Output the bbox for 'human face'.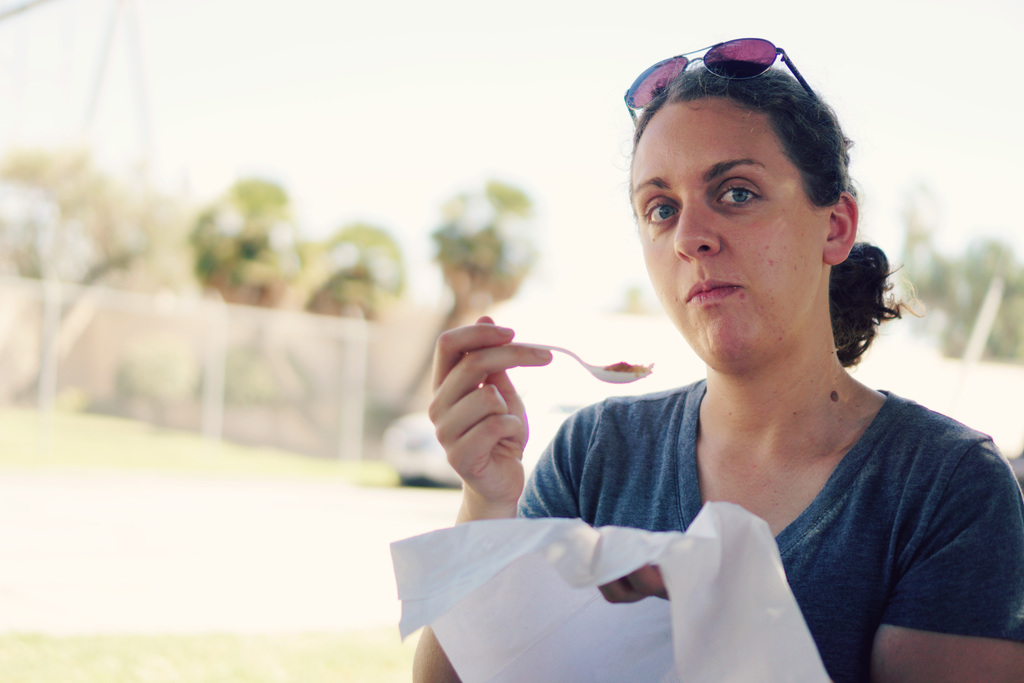
left=633, top=100, right=824, bottom=353.
